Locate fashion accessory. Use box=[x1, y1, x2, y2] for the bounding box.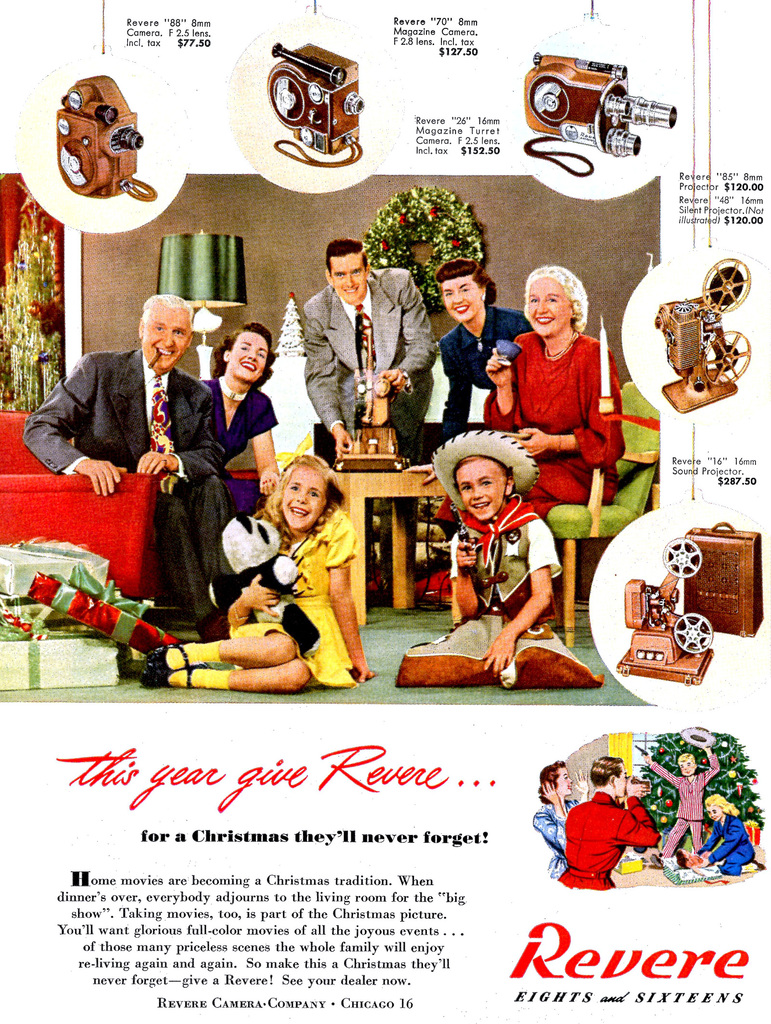
box=[147, 372, 173, 454].
